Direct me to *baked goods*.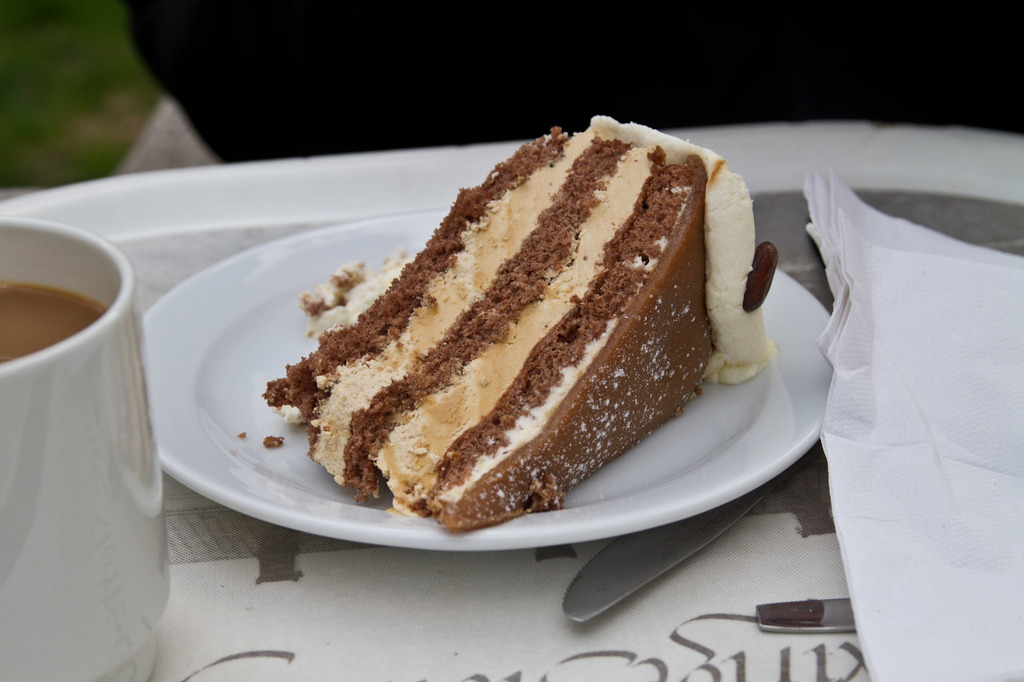
Direction: x1=264 y1=140 x2=770 y2=537.
